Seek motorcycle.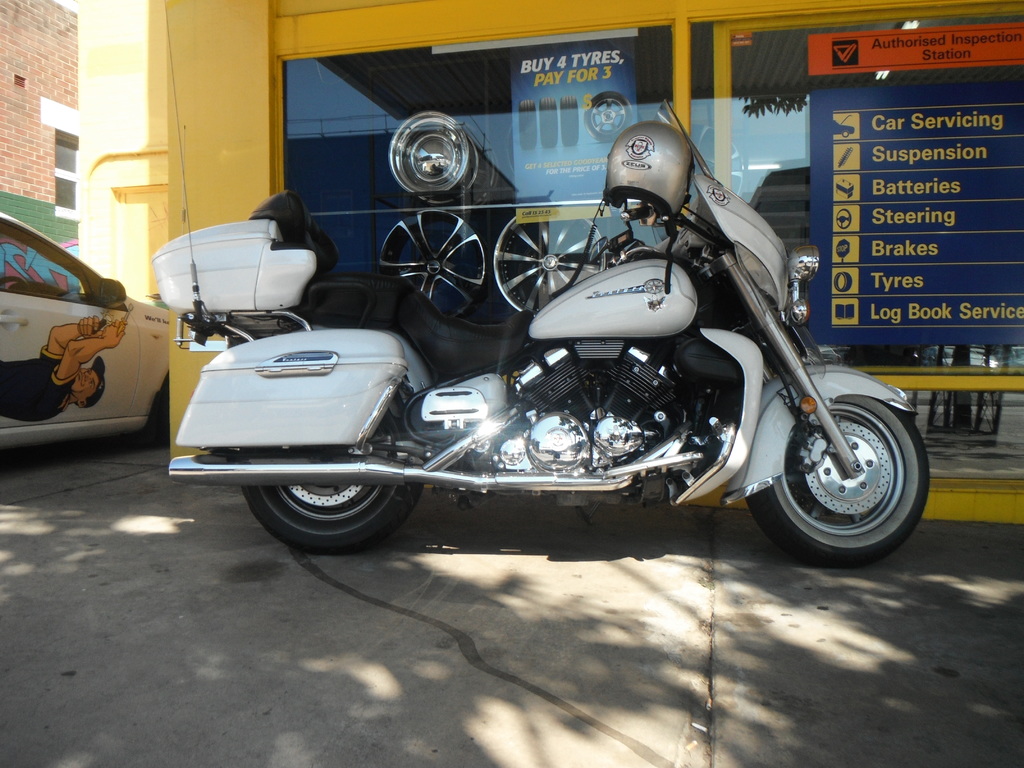
<box>141,170,884,585</box>.
